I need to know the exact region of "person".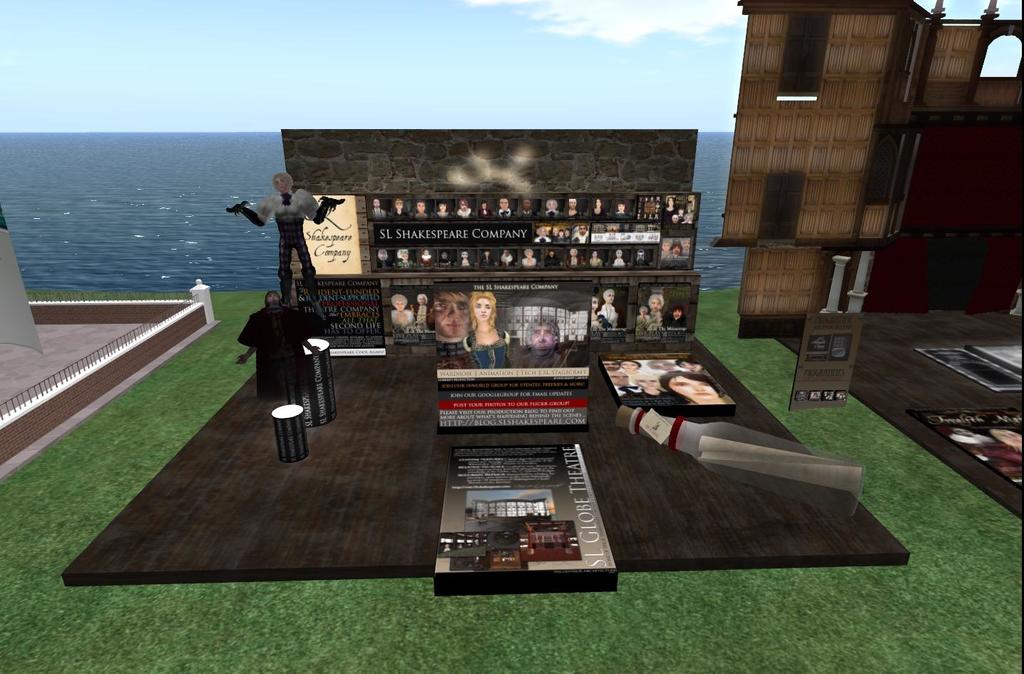
Region: [x1=226, y1=171, x2=346, y2=307].
